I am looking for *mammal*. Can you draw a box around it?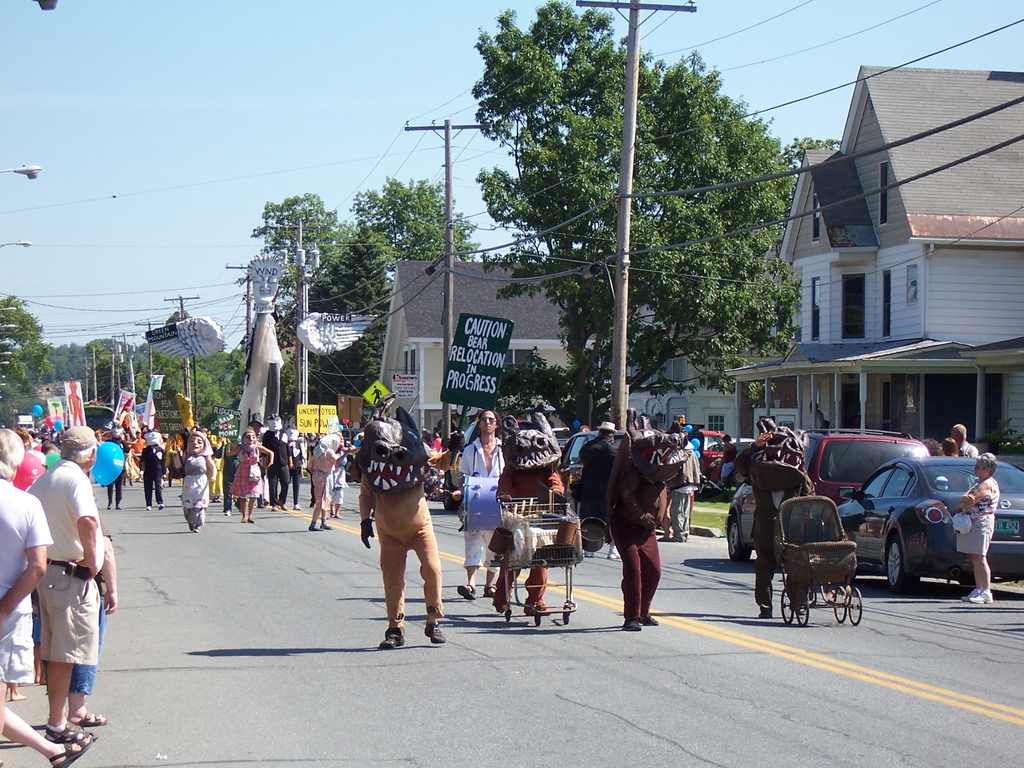
Sure, the bounding box is [212, 439, 239, 513].
